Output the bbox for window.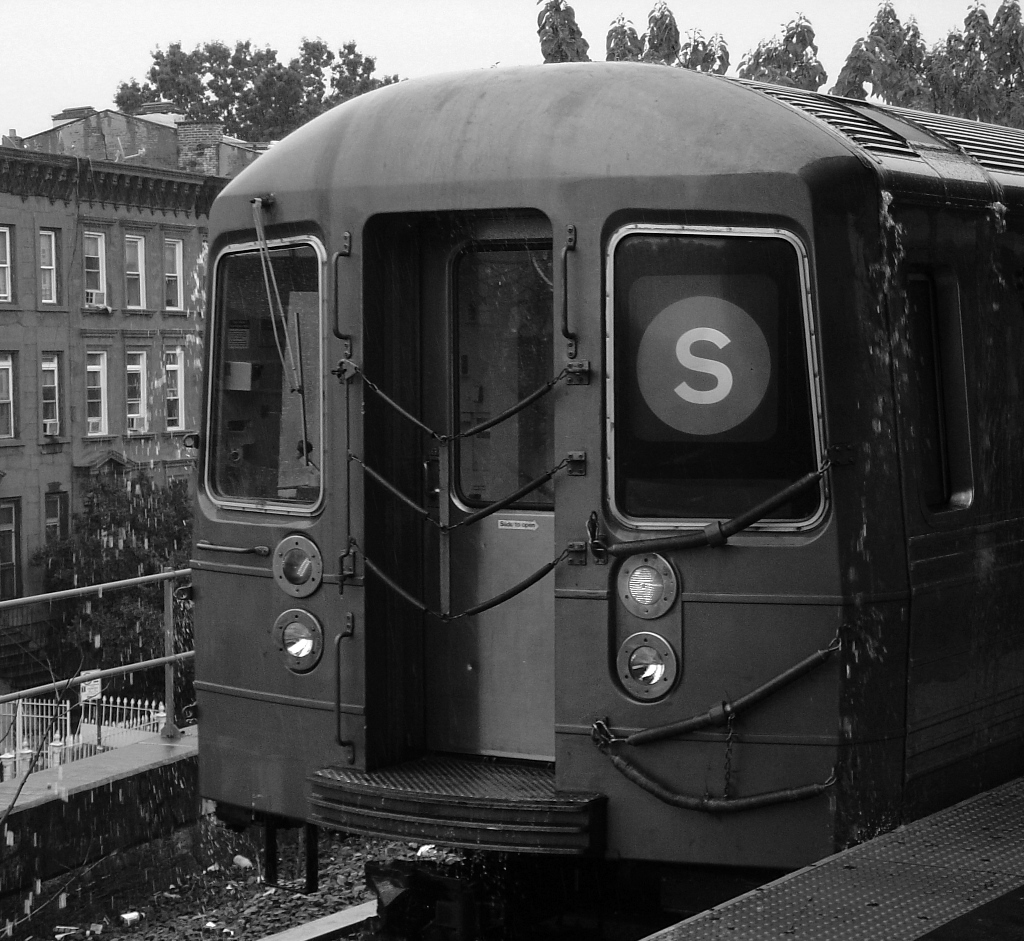
l=123, t=225, r=148, b=305.
